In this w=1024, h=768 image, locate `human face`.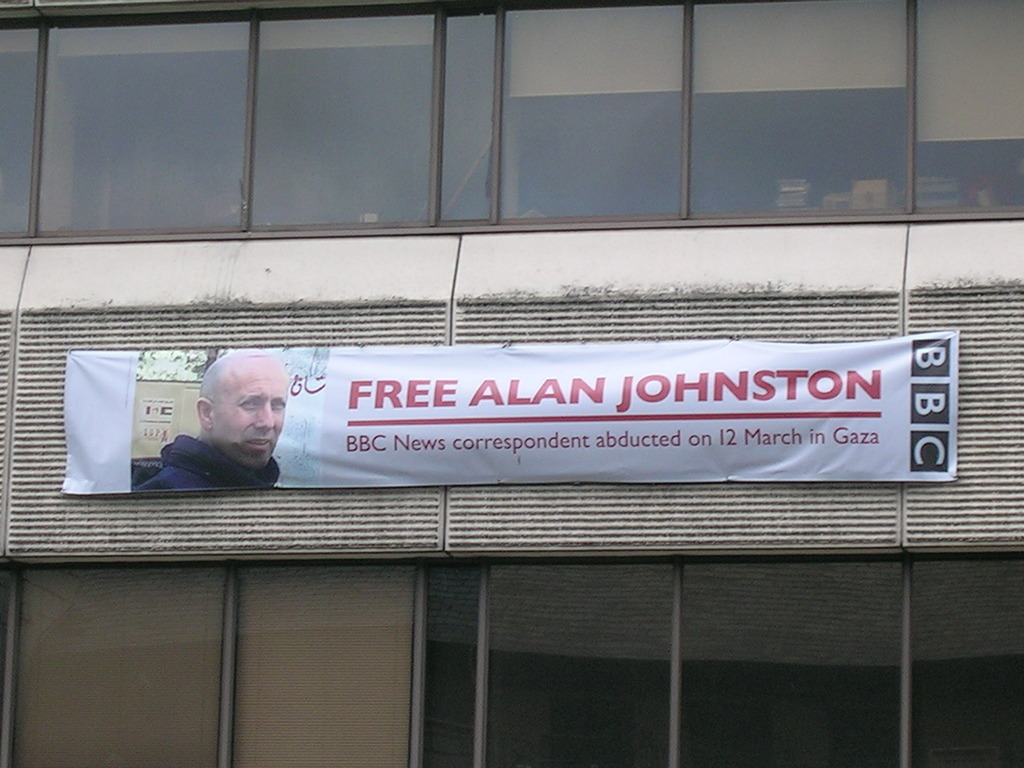
Bounding box: x1=217, y1=371, x2=289, y2=476.
